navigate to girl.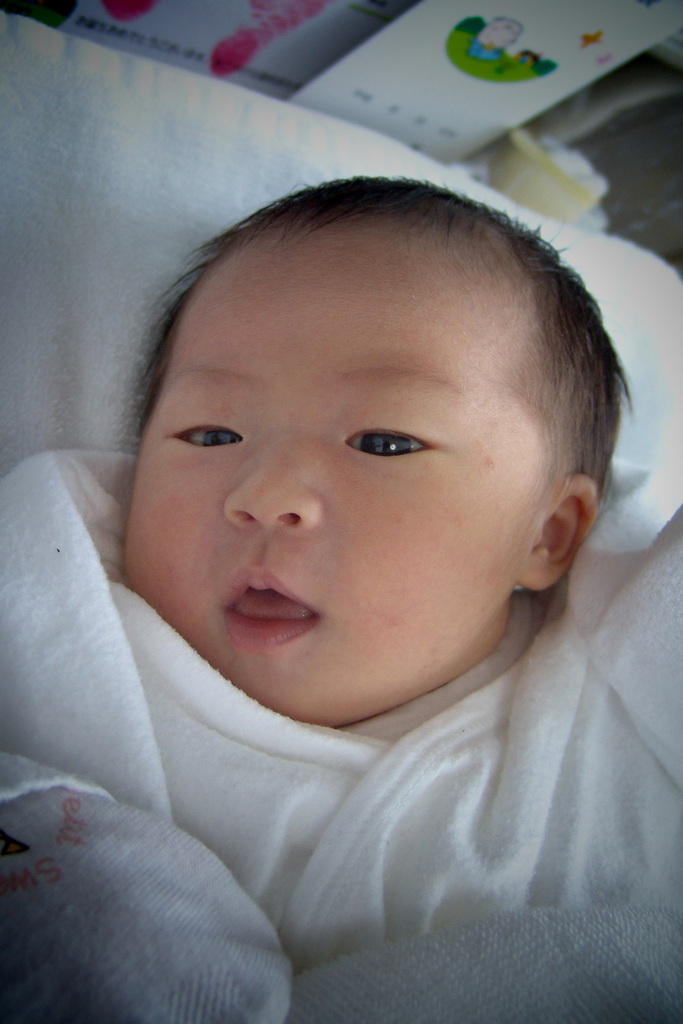
Navigation target: [0,173,682,1023].
